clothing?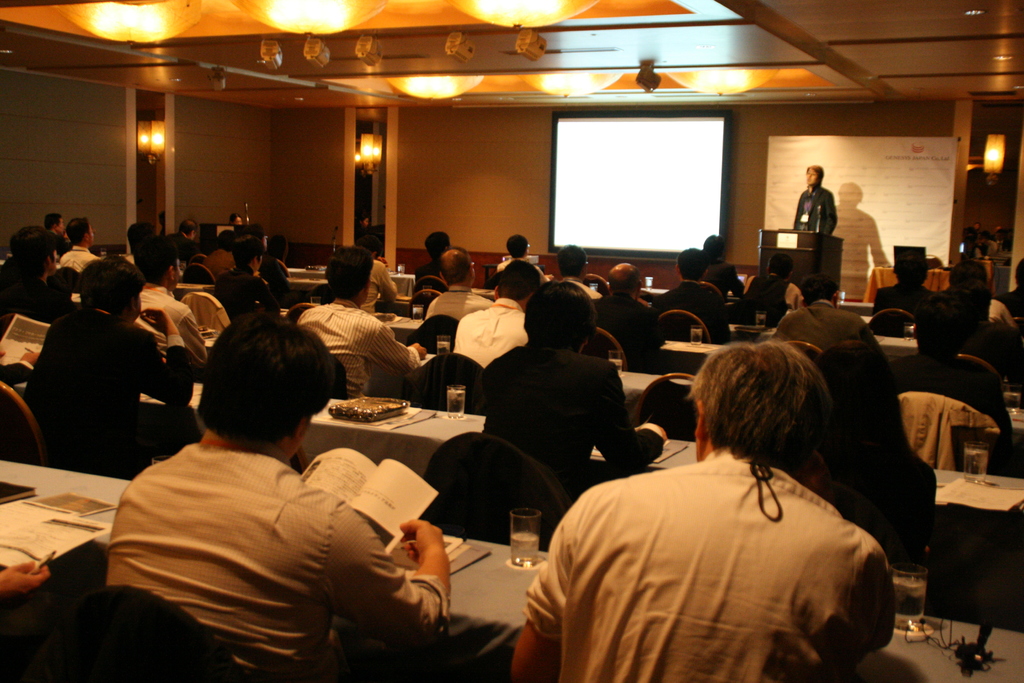
locate(304, 304, 422, 397)
